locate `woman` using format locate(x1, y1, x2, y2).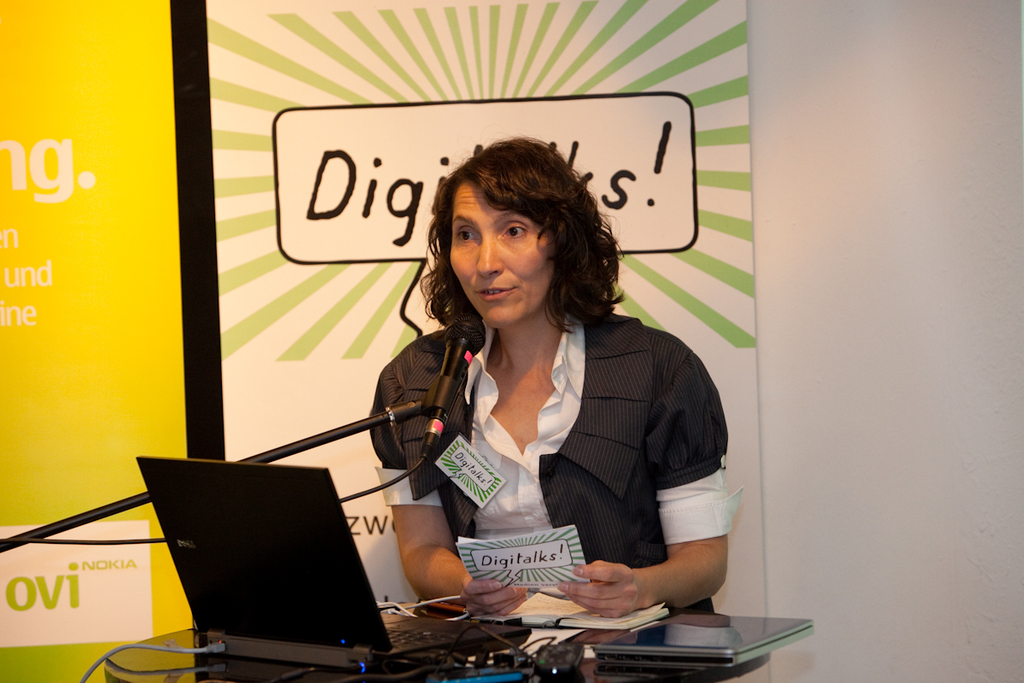
locate(344, 137, 718, 645).
